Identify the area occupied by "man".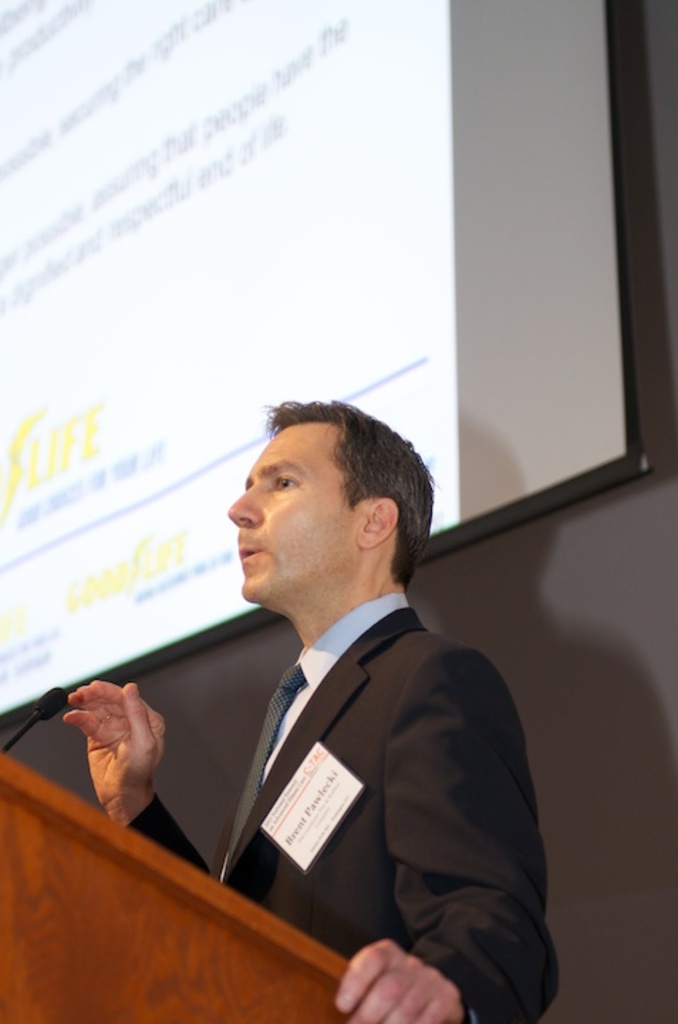
Area: box(125, 391, 564, 1001).
